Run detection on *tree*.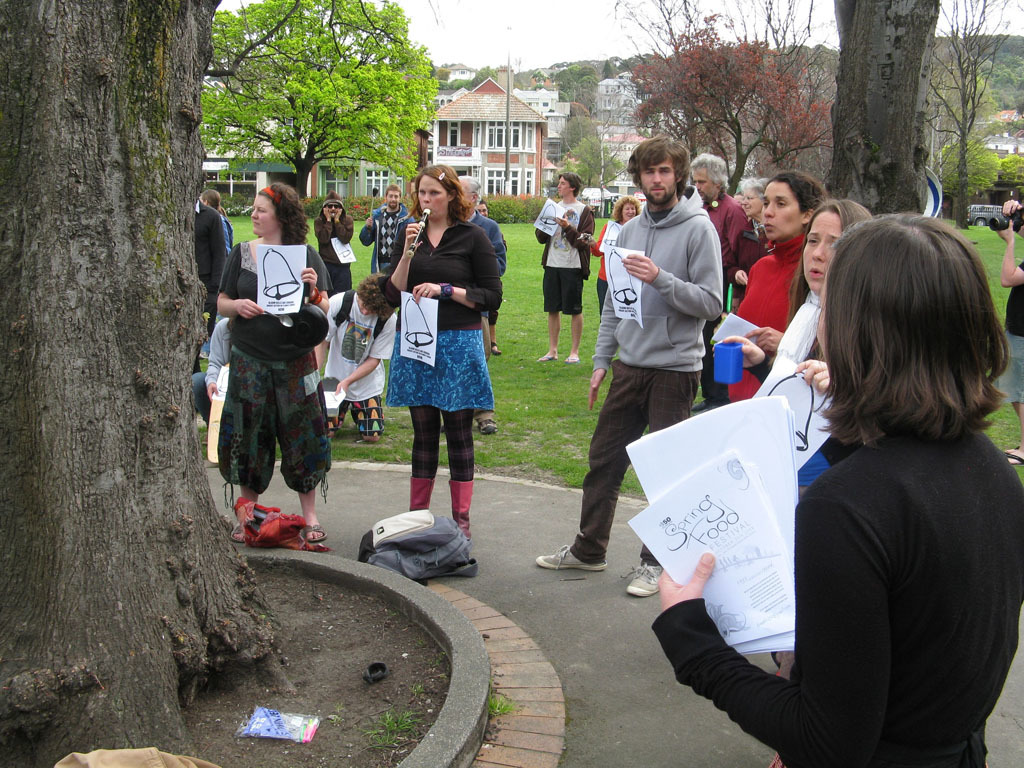
Result: x1=568, y1=95, x2=595, y2=120.
